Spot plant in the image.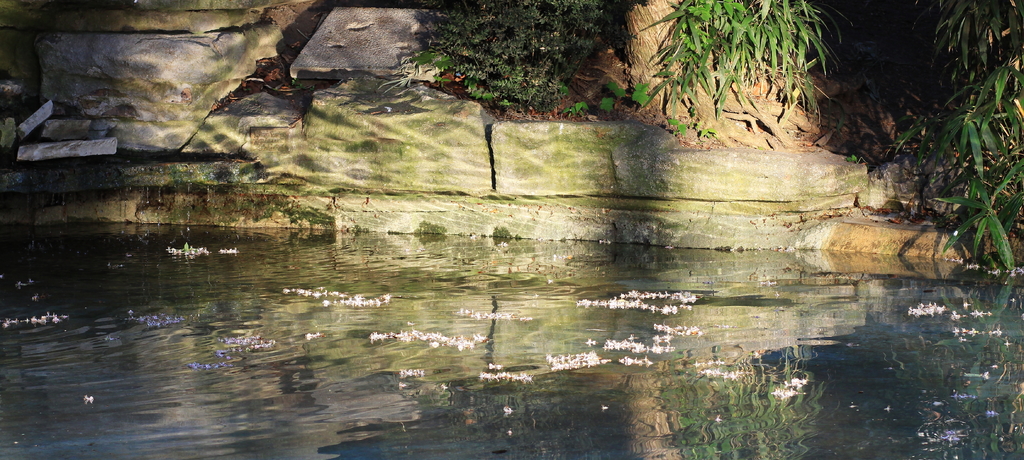
plant found at left=644, top=0, right=865, bottom=120.
